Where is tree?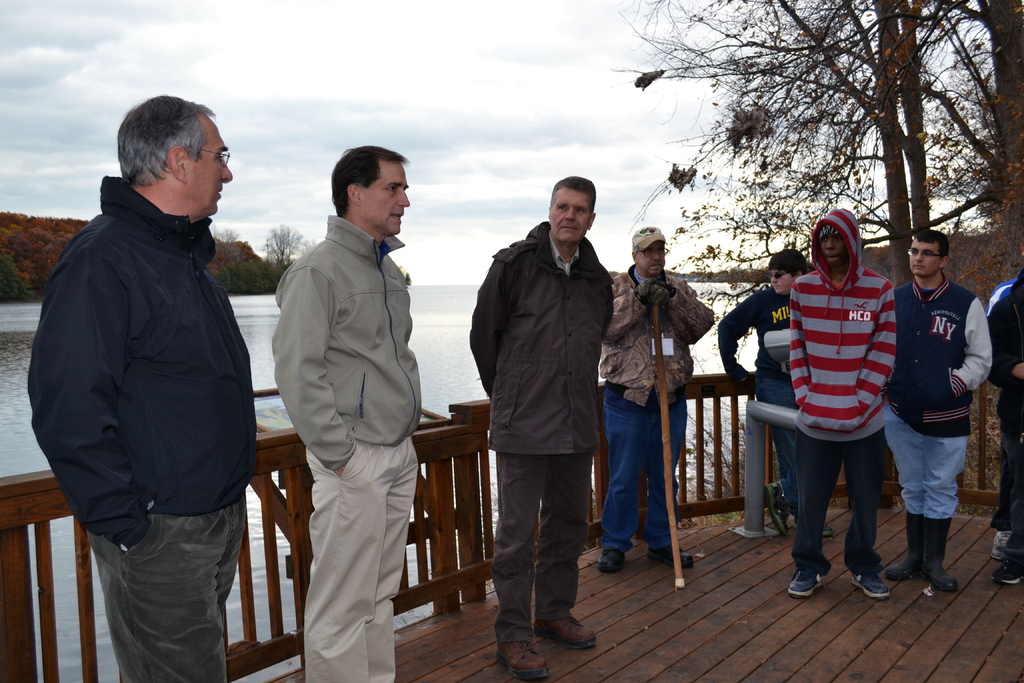
l=927, t=66, r=1023, b=333.
